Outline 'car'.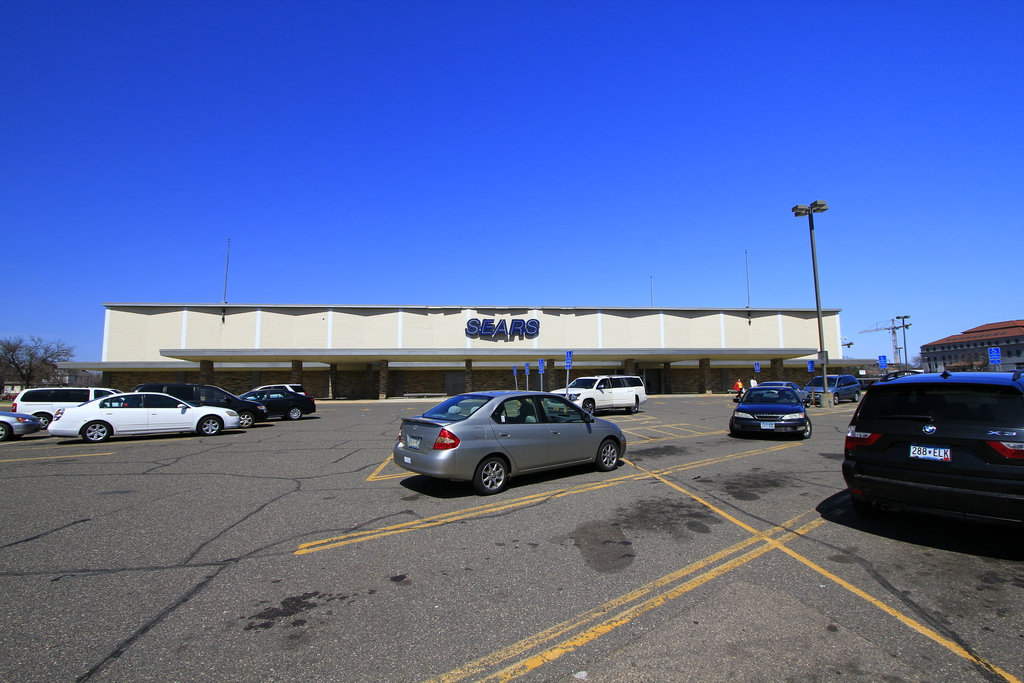
Outline: l=552, t=372, r=652, b=419.
